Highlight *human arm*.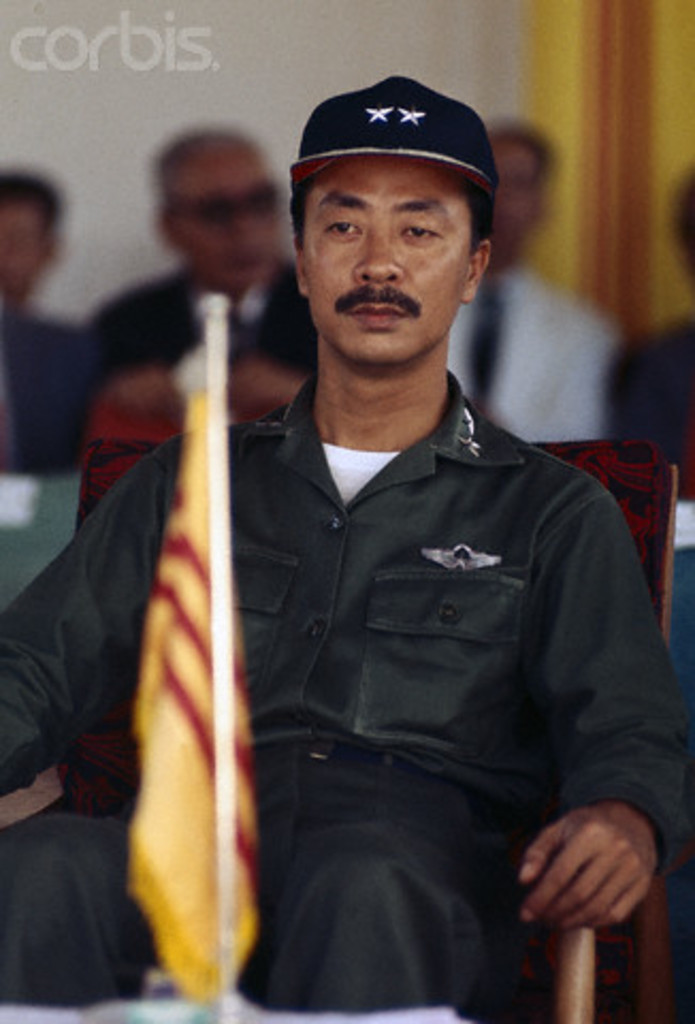
Highlighted region: x1=518, y1=478, x2=693, y2=924.
